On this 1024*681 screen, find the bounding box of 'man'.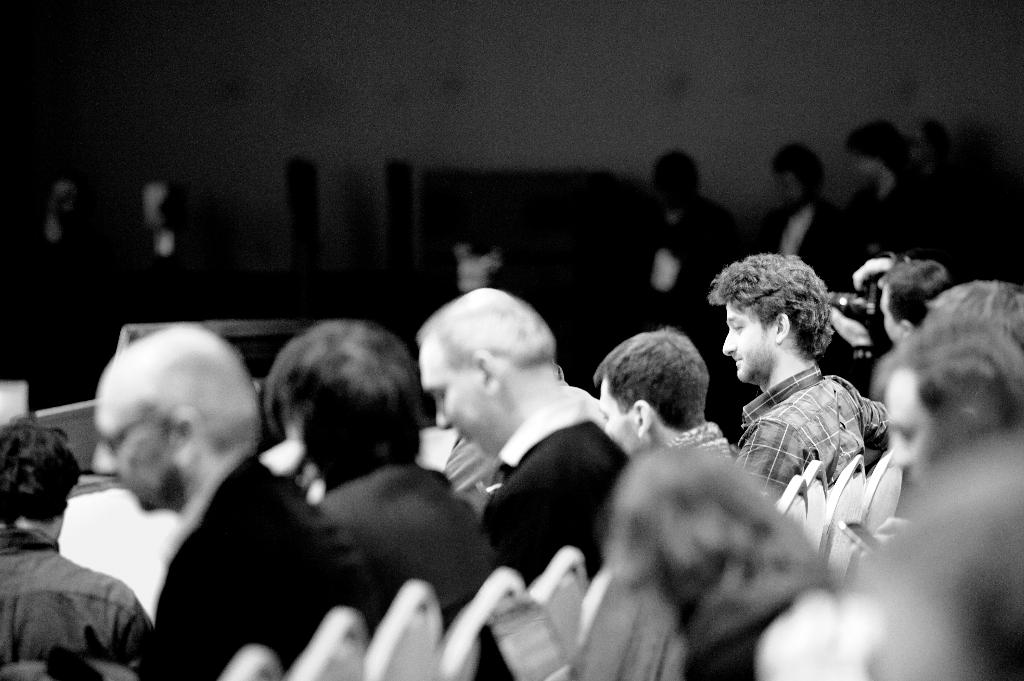
Bounding box: <region>756, 146, 871, 307</region>.
